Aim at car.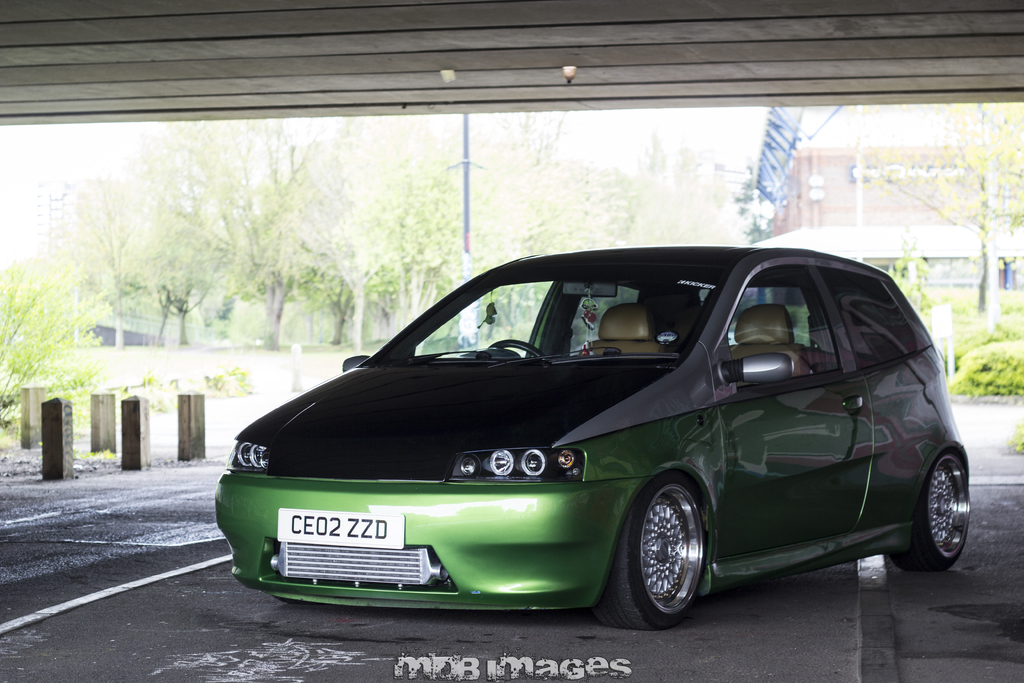
Aimed at left=215, top=247, right=989, bottom=632.
